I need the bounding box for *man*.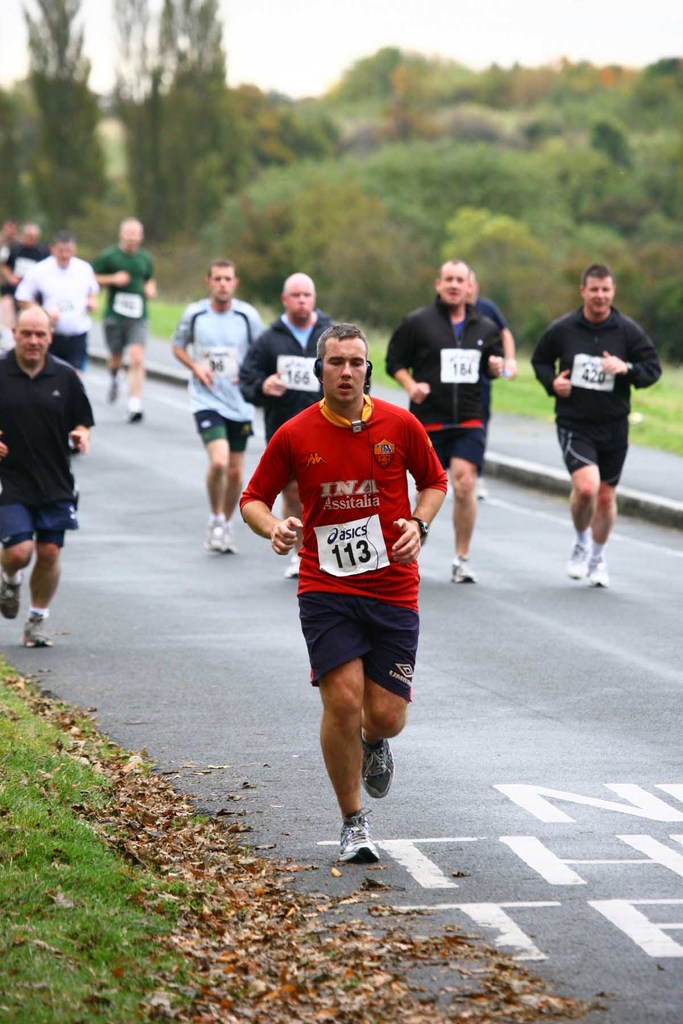
Here it is: [left=239, top=265, right=328, bottom=575].
